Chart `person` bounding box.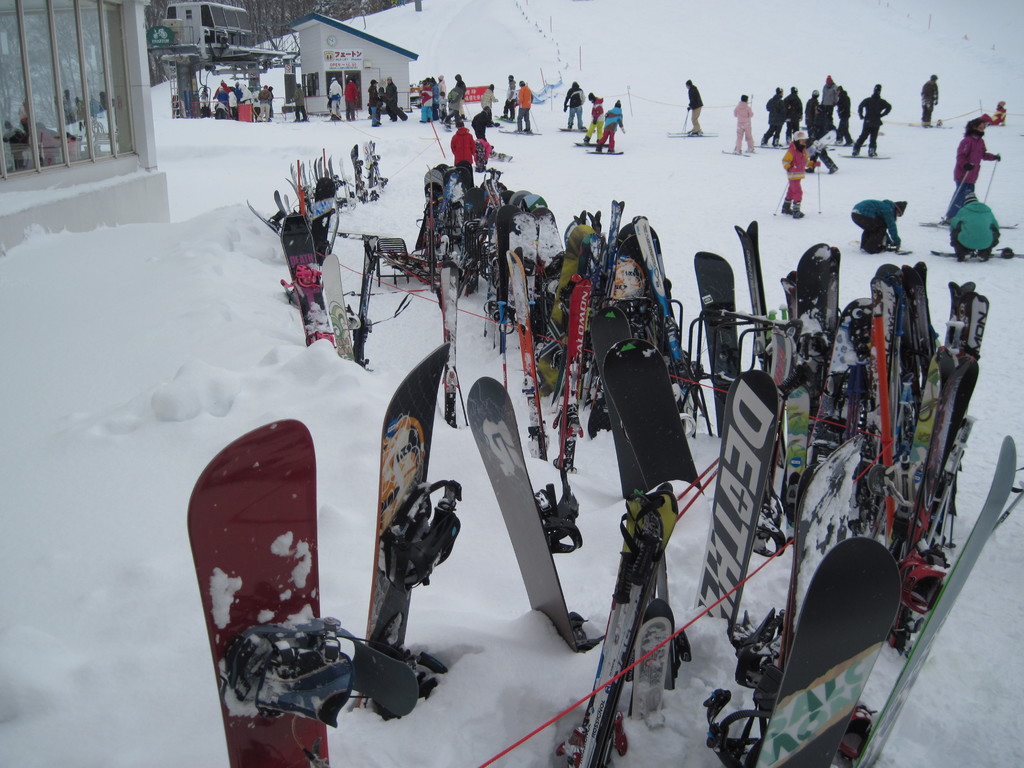
Charted: 918 74 938 127.
